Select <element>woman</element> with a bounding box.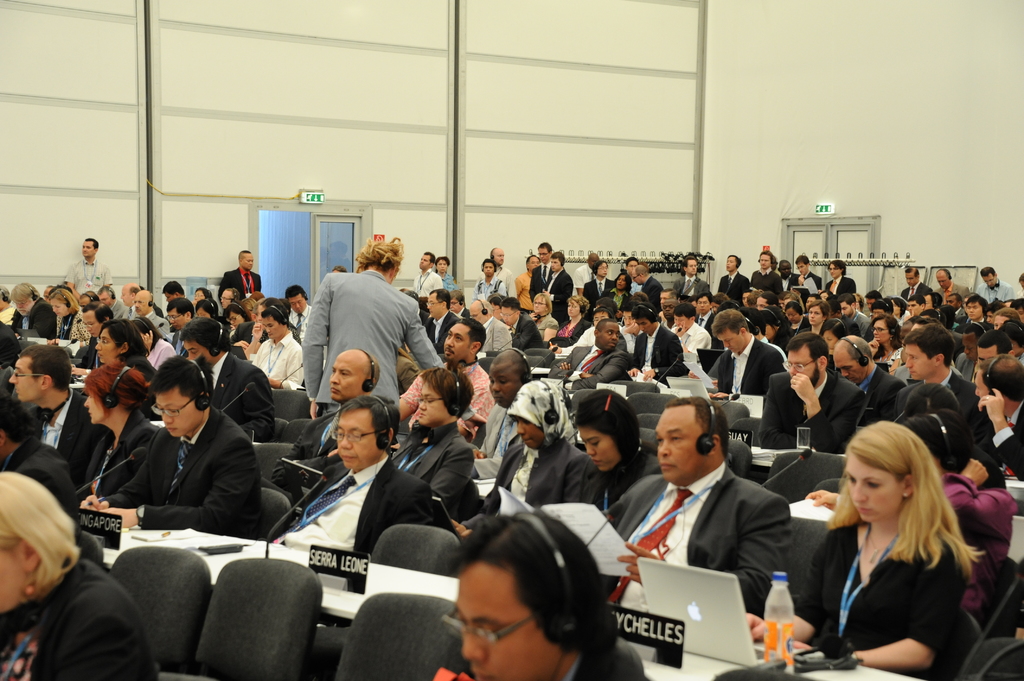
(96, 319, 147, 392).
